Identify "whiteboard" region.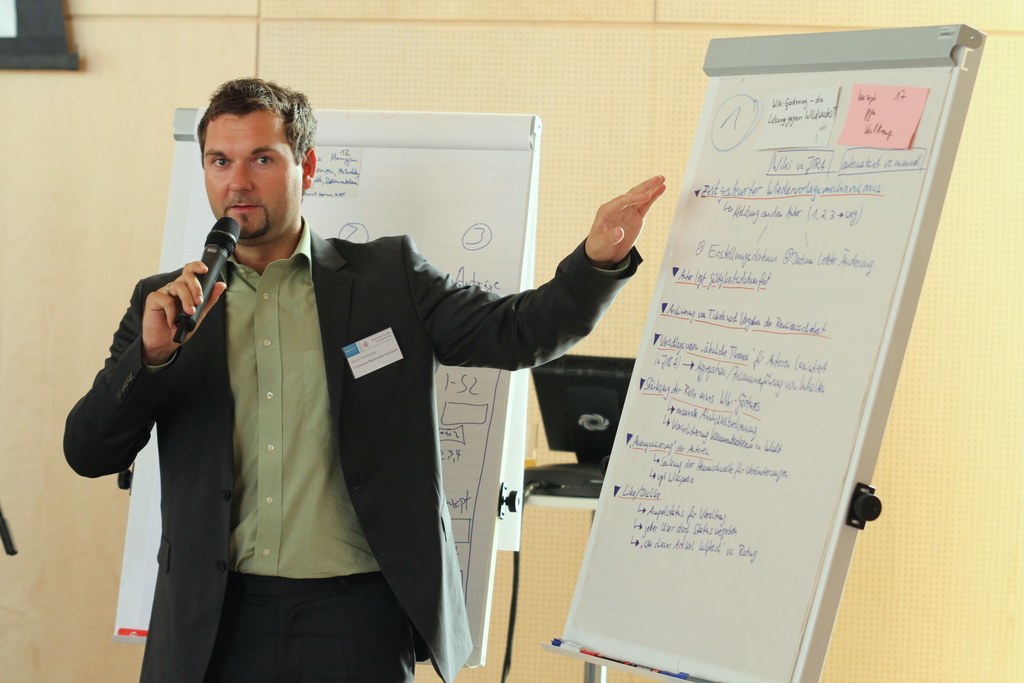
Region: (104, 106, 540, 663).
